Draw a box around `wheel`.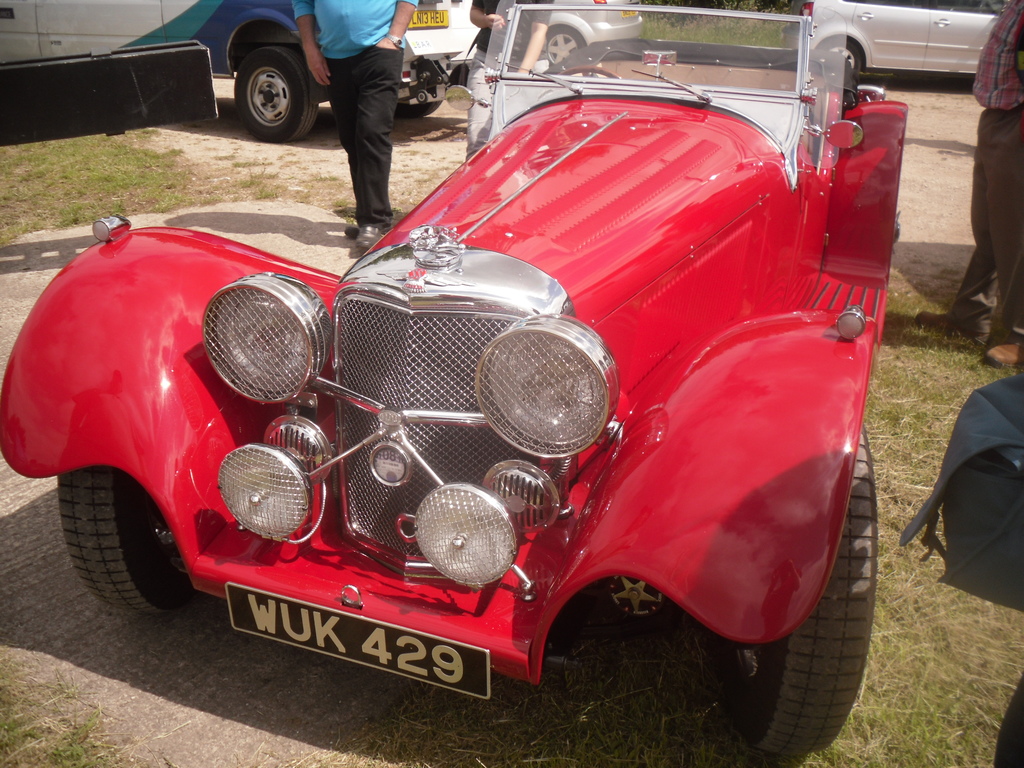
{"x1": 61, "y1": 474, "x2": 188, "y2": 616}.
